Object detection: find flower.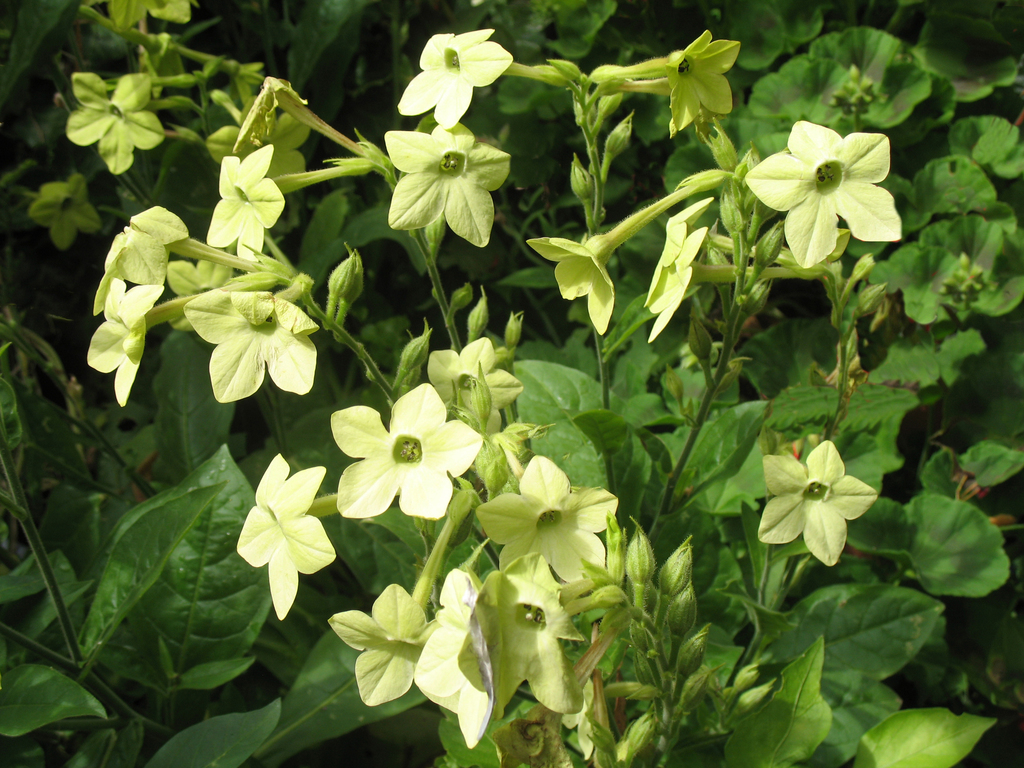
<box>521,216,665,336</box>.
